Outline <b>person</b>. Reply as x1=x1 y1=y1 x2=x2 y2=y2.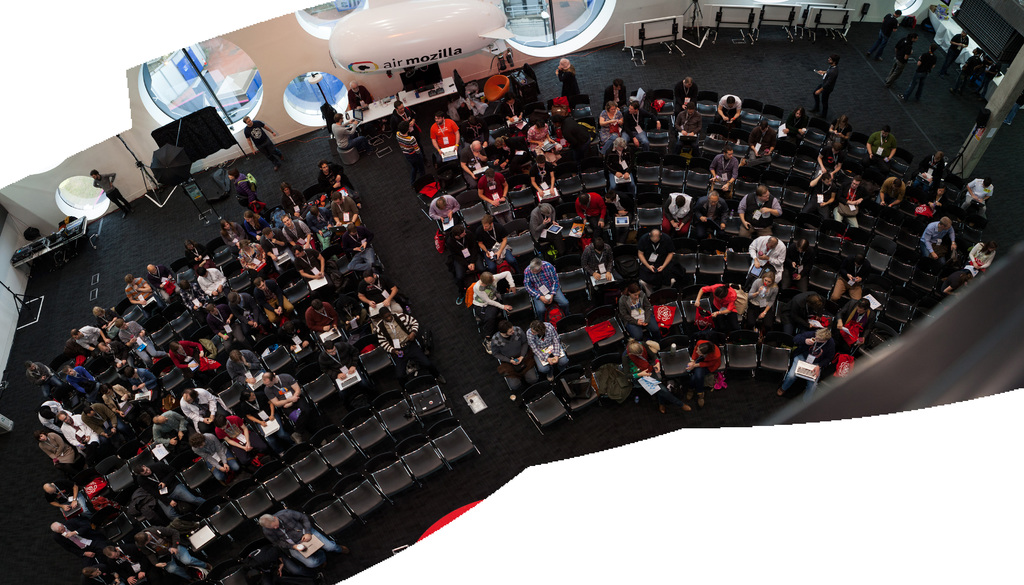
x1=154 y1=413 x2=189 y2=453.
